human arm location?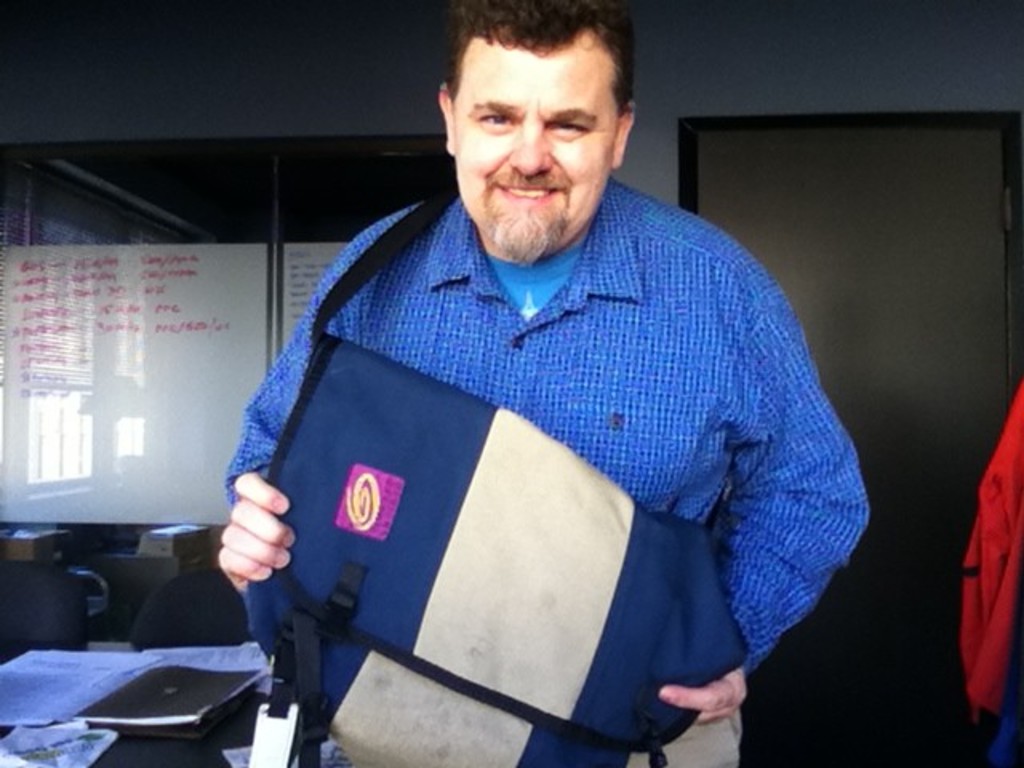
661 294 869 722
